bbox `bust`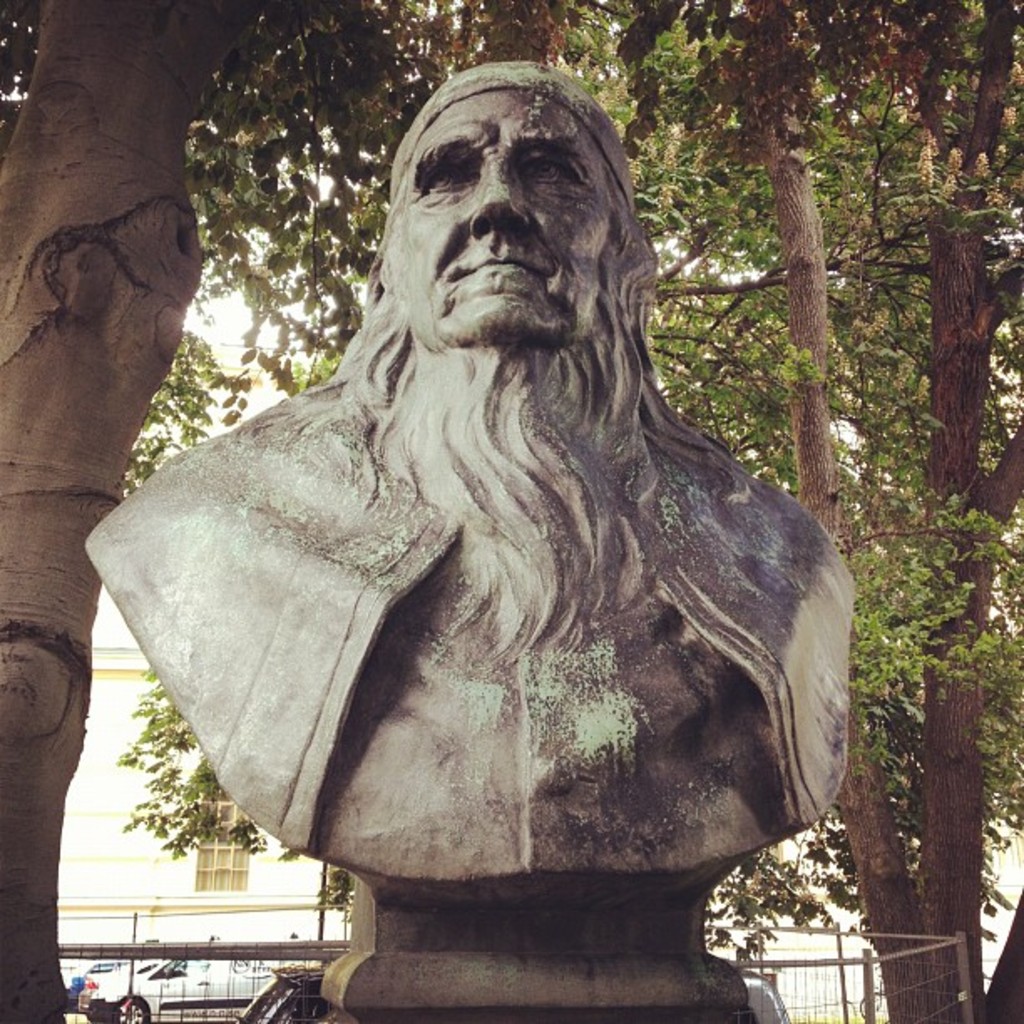
locate(80, 60, 858, 915)
